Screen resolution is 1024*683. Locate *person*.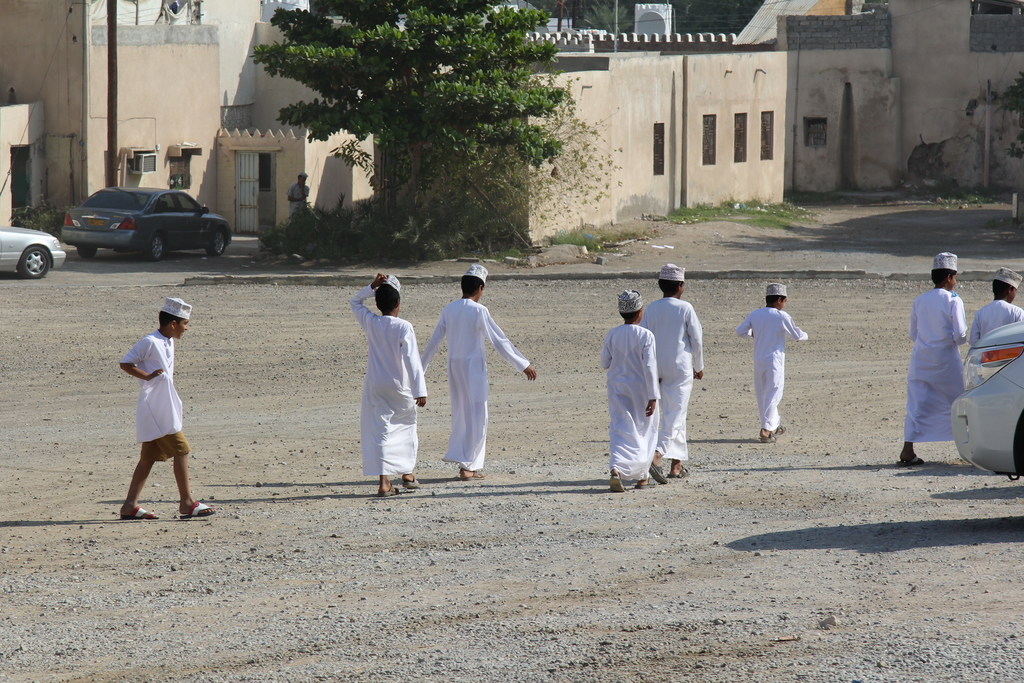
(598, 288, 662, 499).
